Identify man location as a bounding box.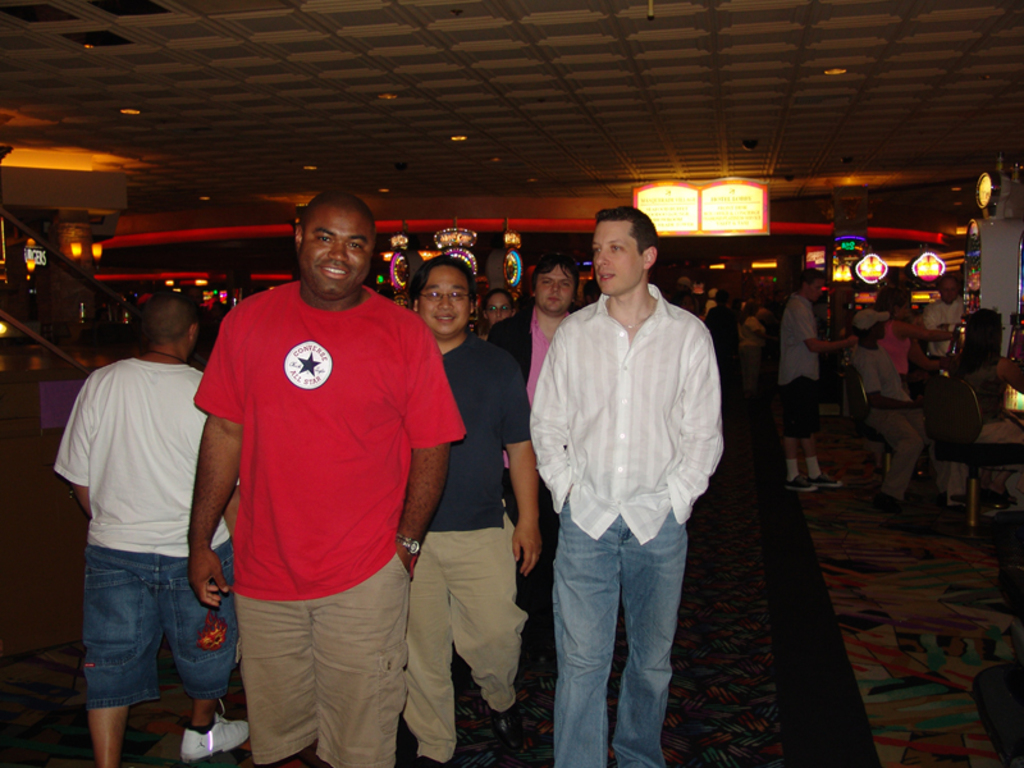
{"x1": 768, "y1": 266, "x2": 860, "y2": 497}.
